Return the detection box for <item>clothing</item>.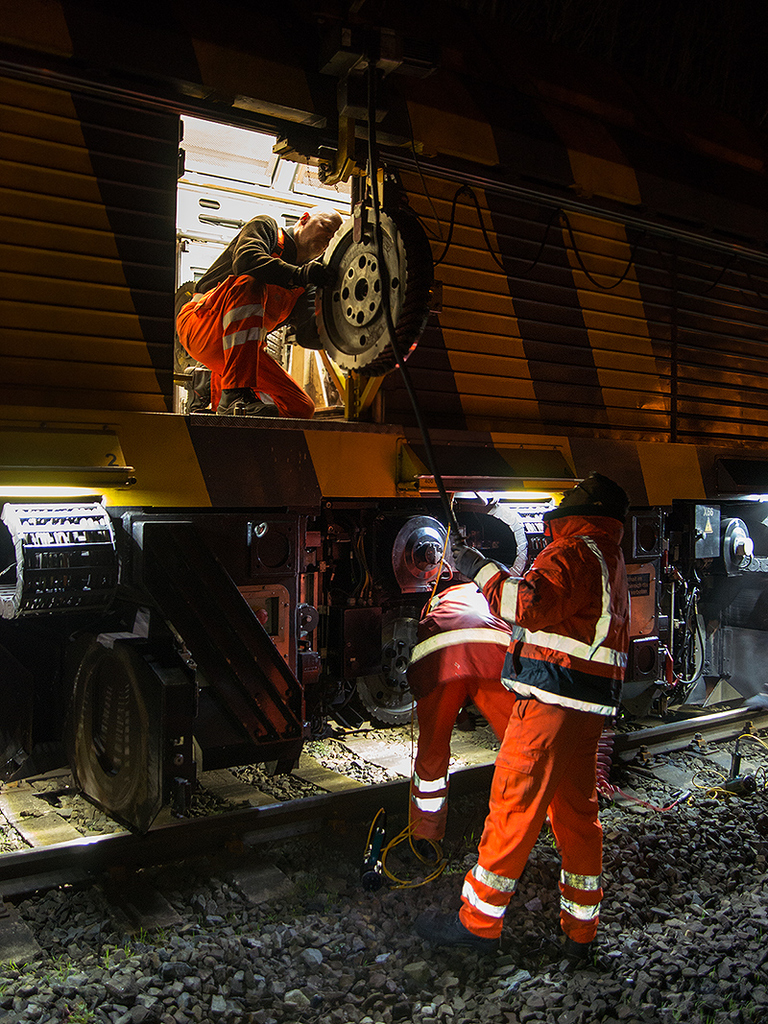
[left=477, top=488, right=632, bottom=919].
